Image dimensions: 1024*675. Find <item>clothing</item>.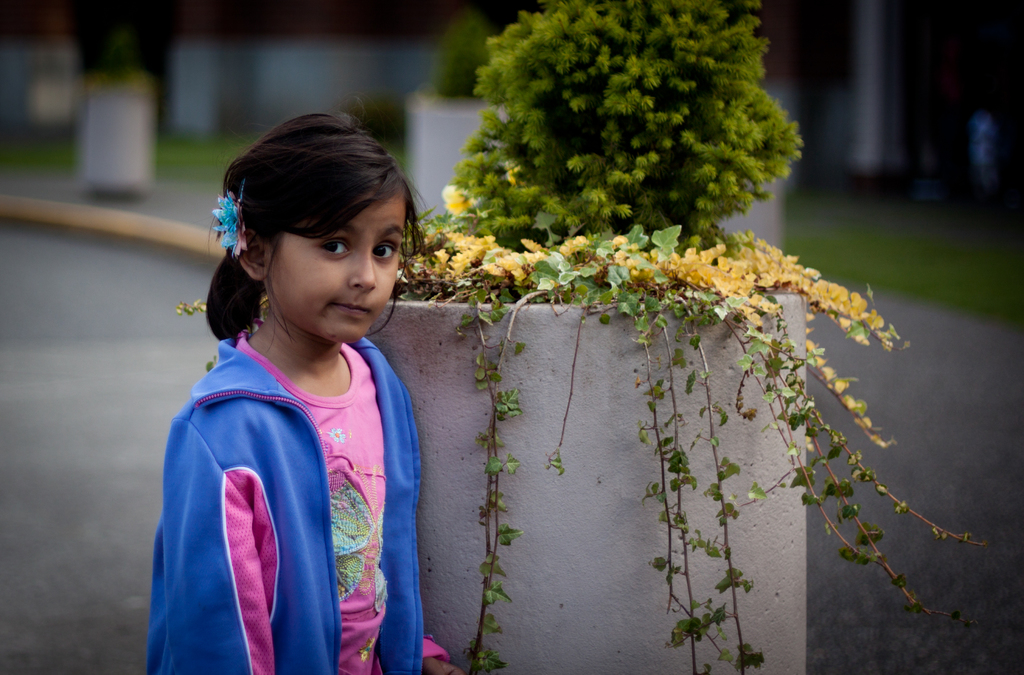
l=162, t=285, r=425, b=662.
